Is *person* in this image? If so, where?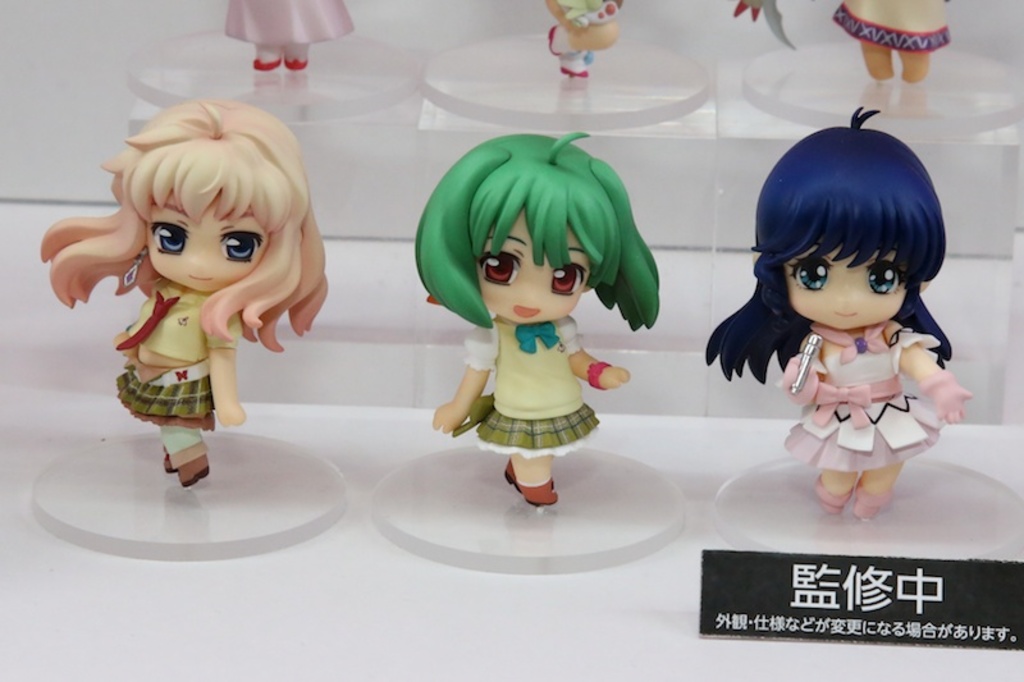
Yes, at (left=700, top=99, right=966, bottom=512).
